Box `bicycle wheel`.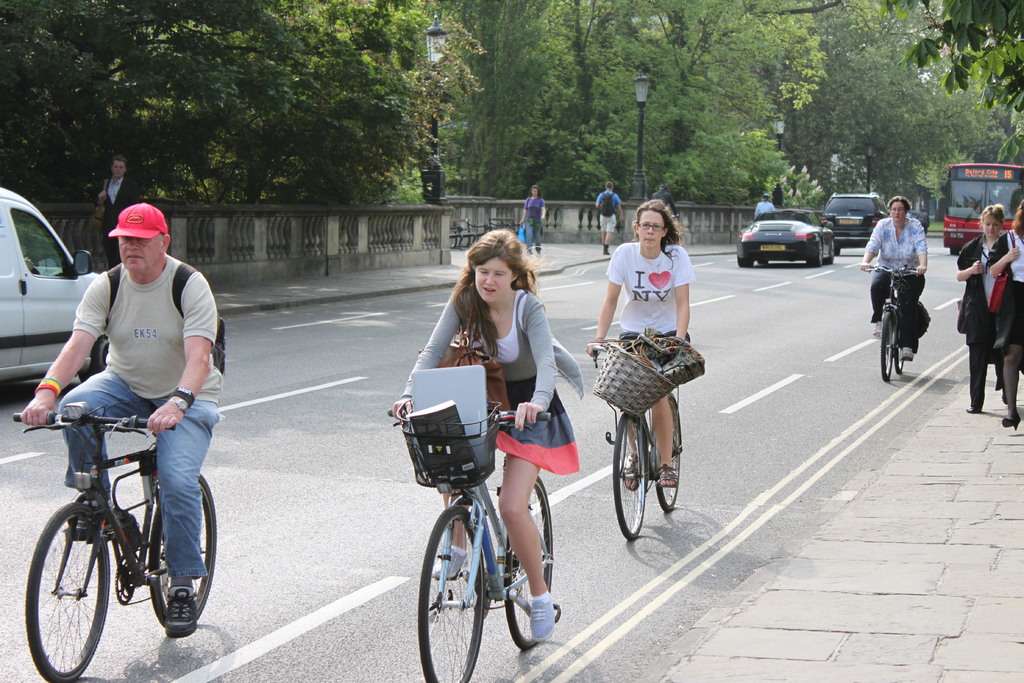
(left=658, top=400, right=683, bottom=512).
